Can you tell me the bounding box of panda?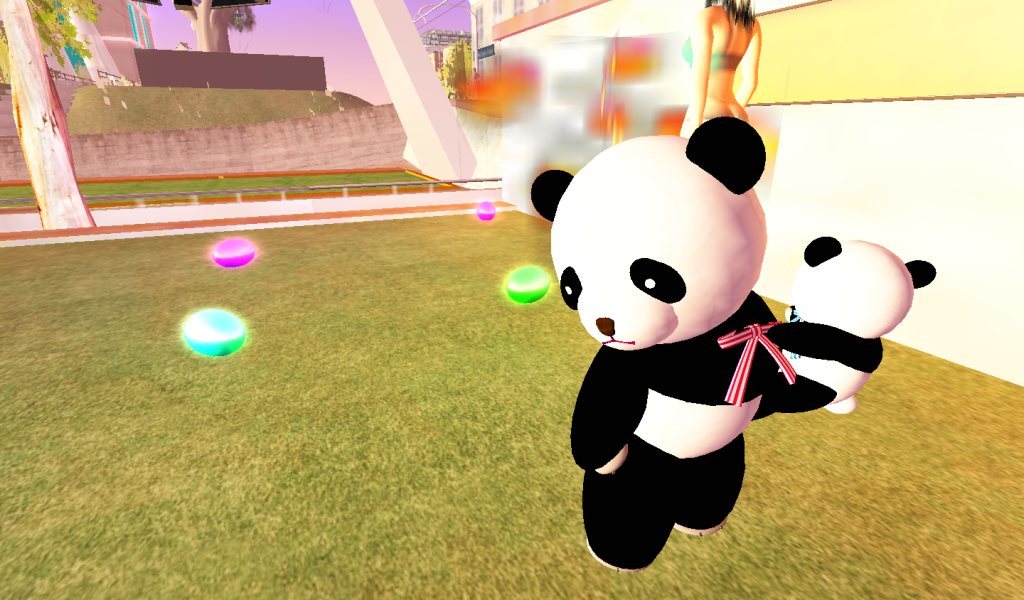
<region>531, 122, 779, 568</region>.
